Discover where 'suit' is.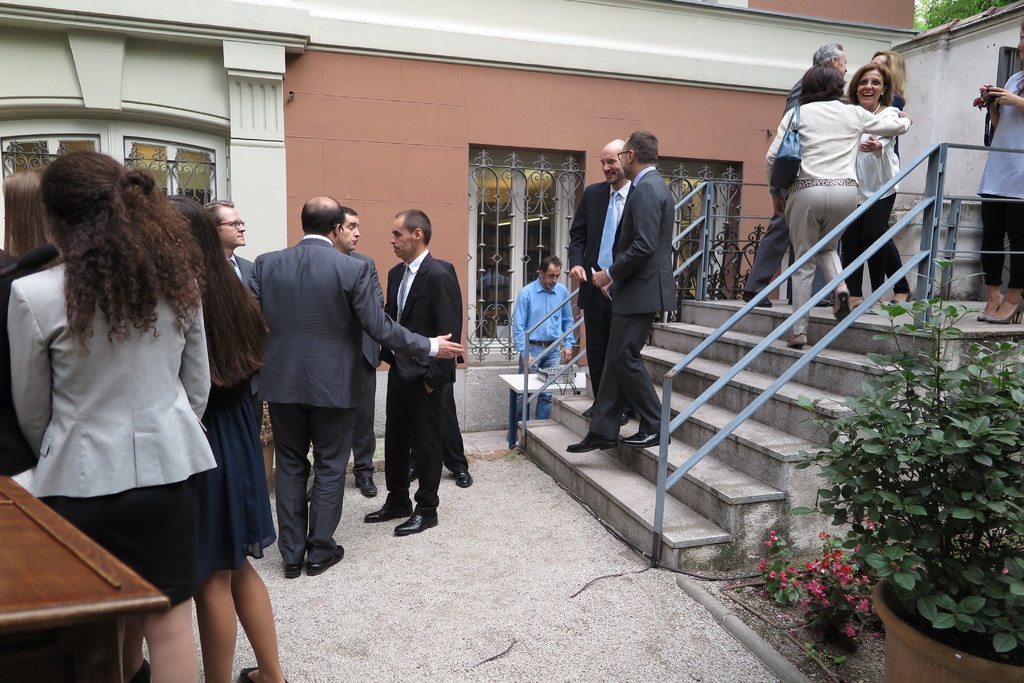
Discovered at bbox=(246, 231, 437, 562).
